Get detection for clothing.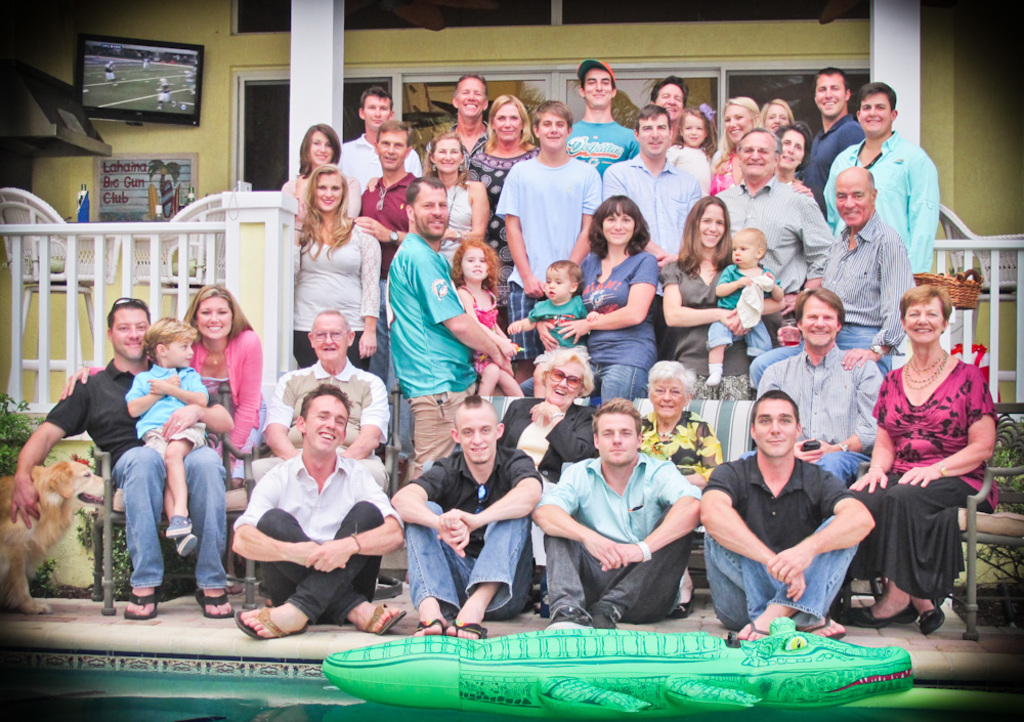
Detection: 399/455/524/614.
